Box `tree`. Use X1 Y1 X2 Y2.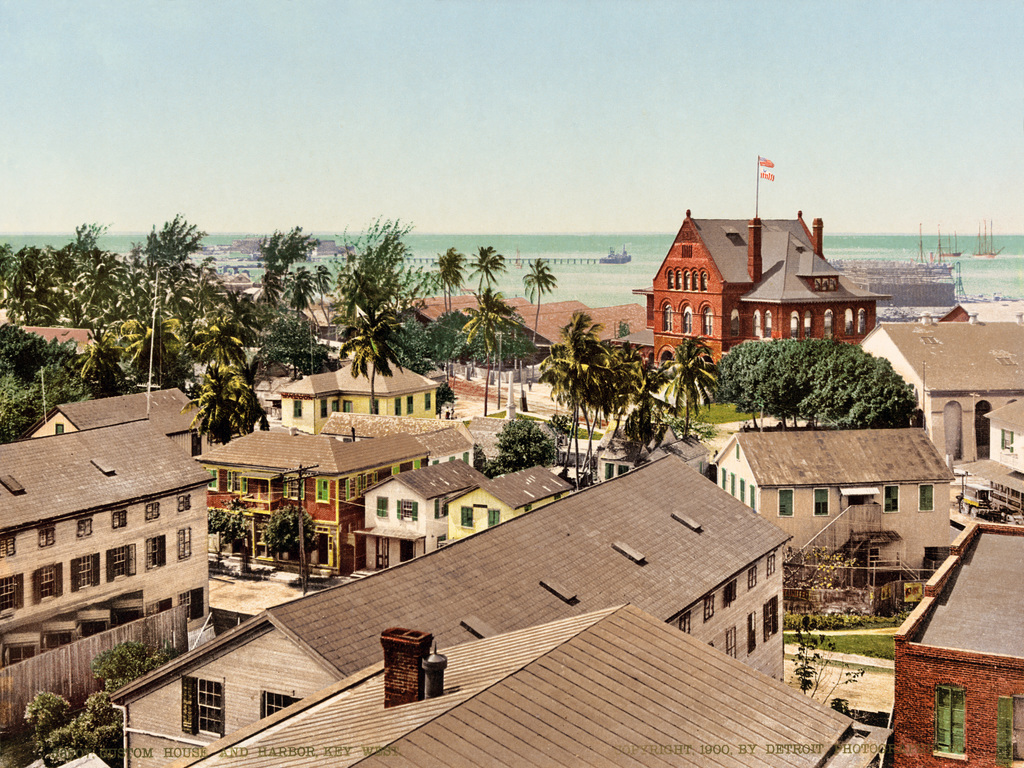
179 367 275 453.
